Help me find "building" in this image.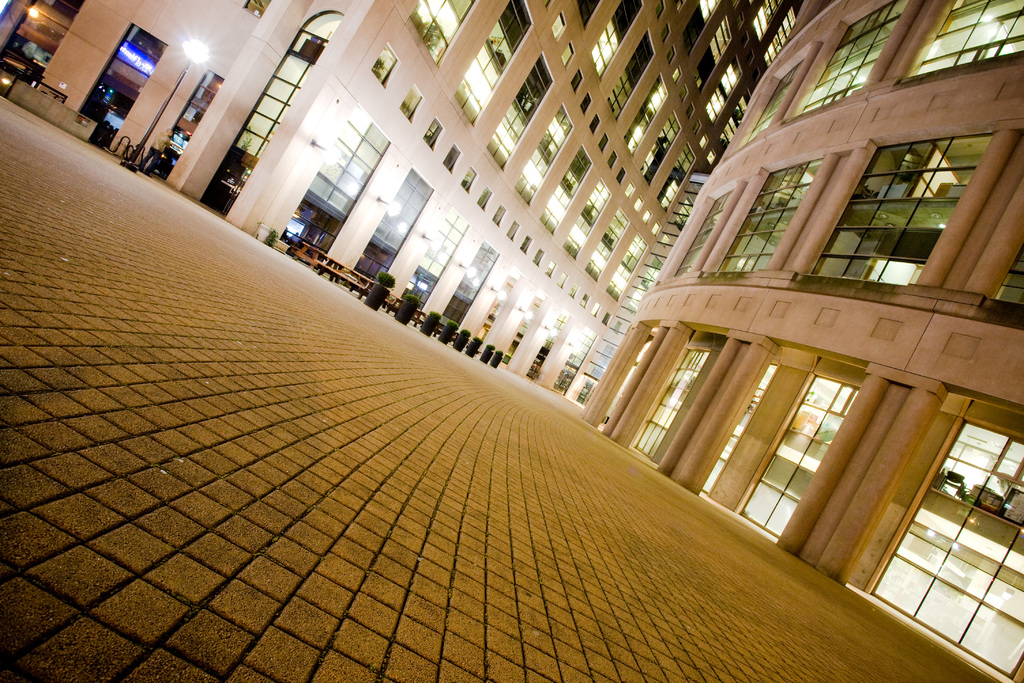
Found it: rect(568, 0, 1023, 682).
